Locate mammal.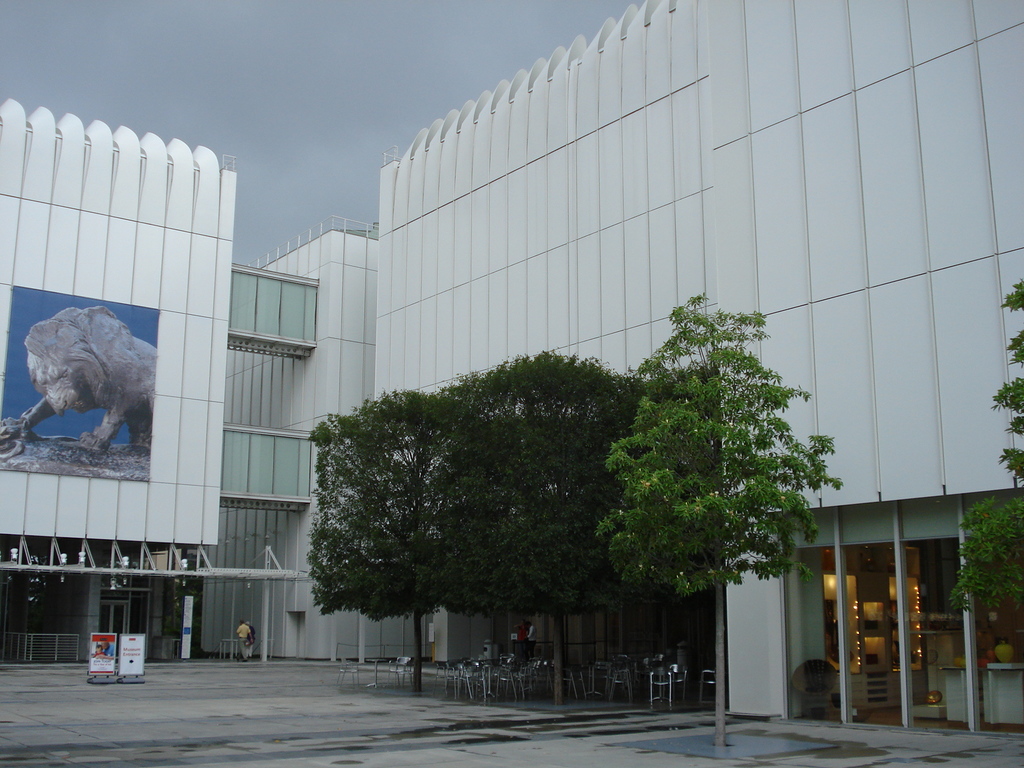
Bounding box: bbox=[98, 641, 111, 658].
